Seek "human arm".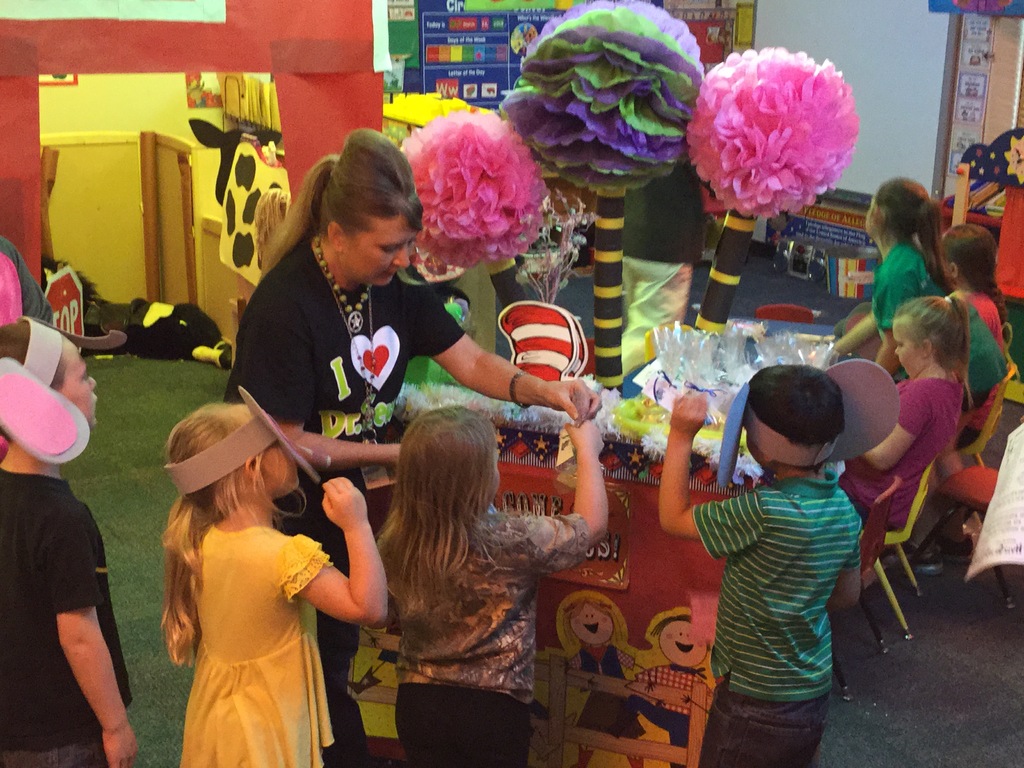
[left=865, top=264, right=920, bottom=376].
